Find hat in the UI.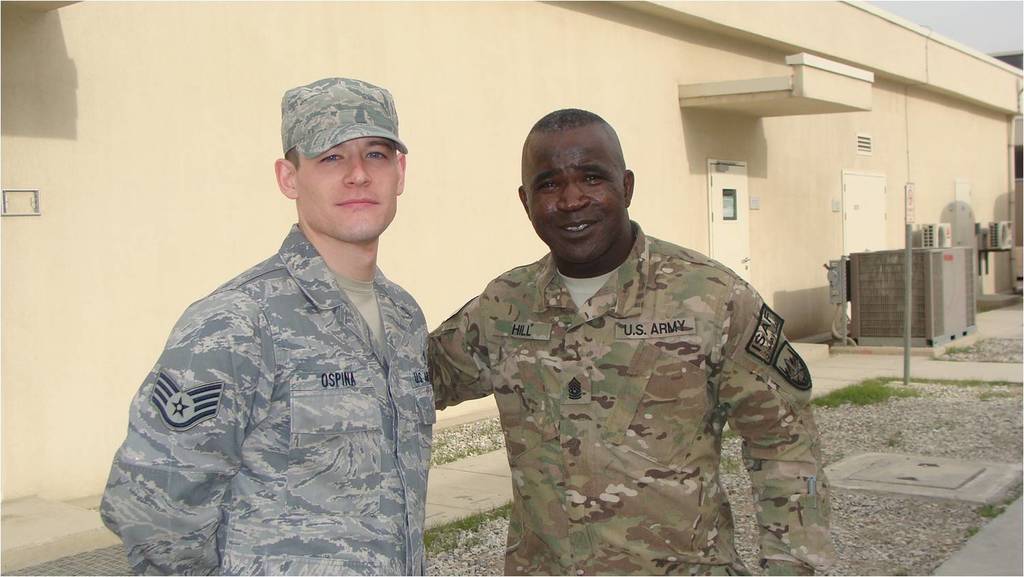
UI element at rect(280, 76, 408, 158).
